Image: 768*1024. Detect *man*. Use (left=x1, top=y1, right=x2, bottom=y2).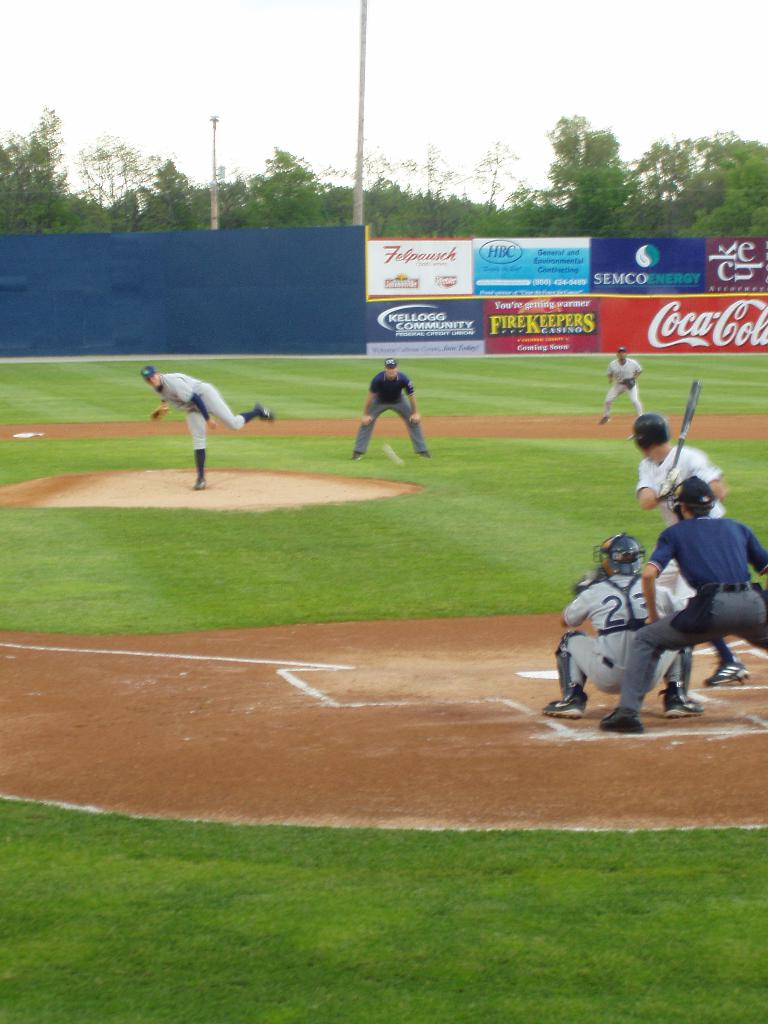
(left=604, top=477, right=766, bottom=734).
